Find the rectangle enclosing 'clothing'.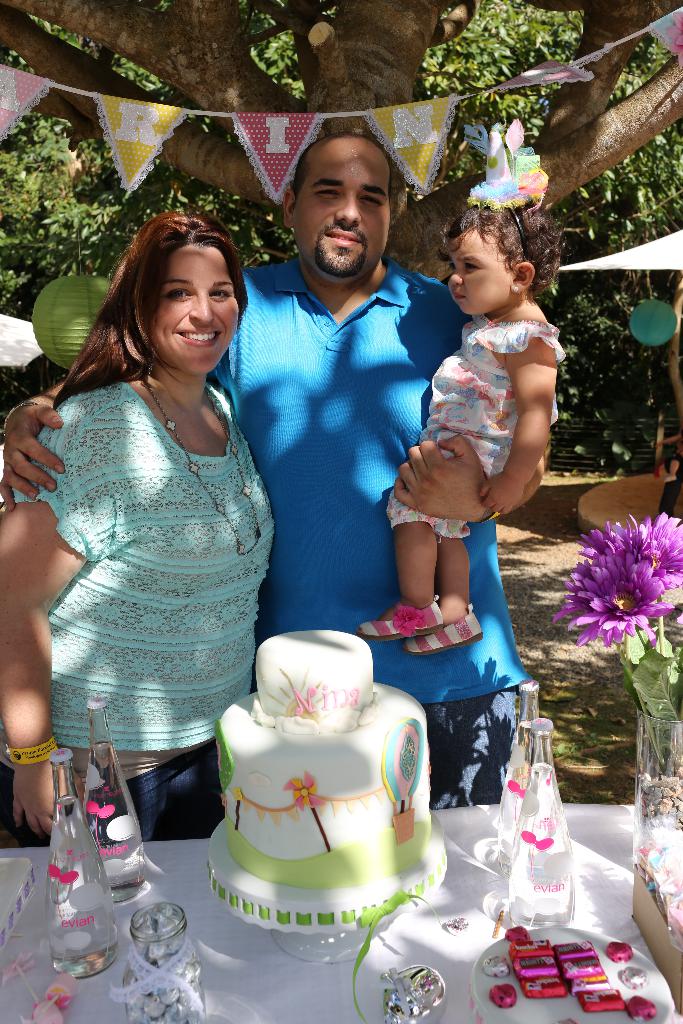
region(0, 360, 290, 824).
